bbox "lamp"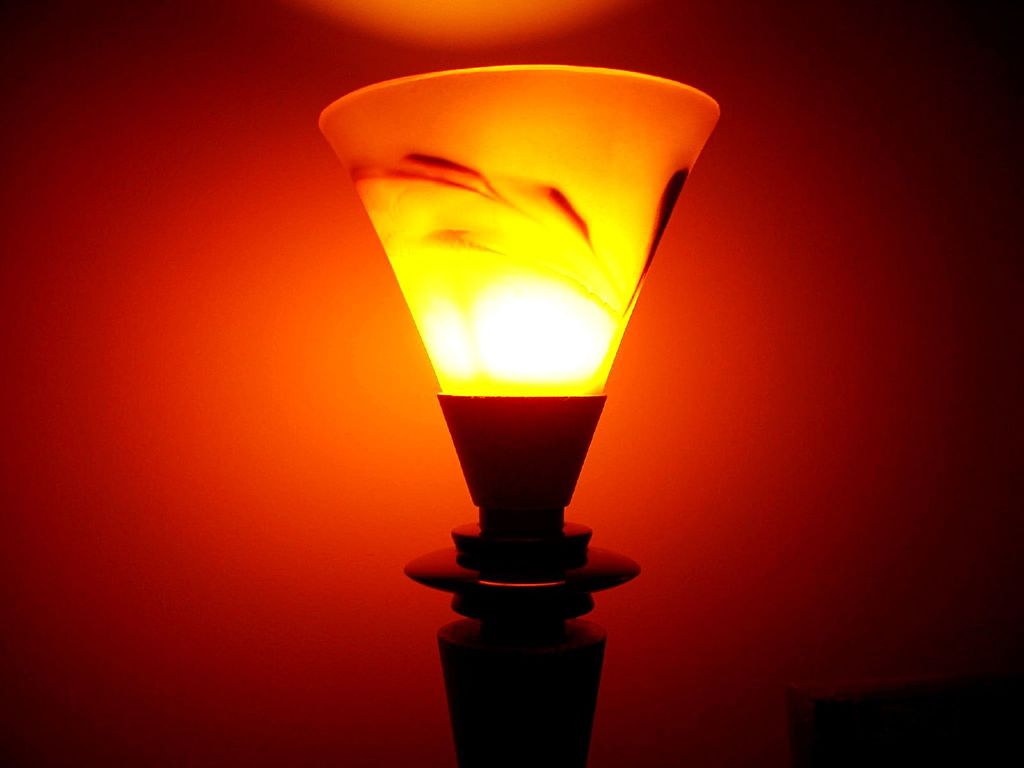
crop(344, 23, 721, 680)
